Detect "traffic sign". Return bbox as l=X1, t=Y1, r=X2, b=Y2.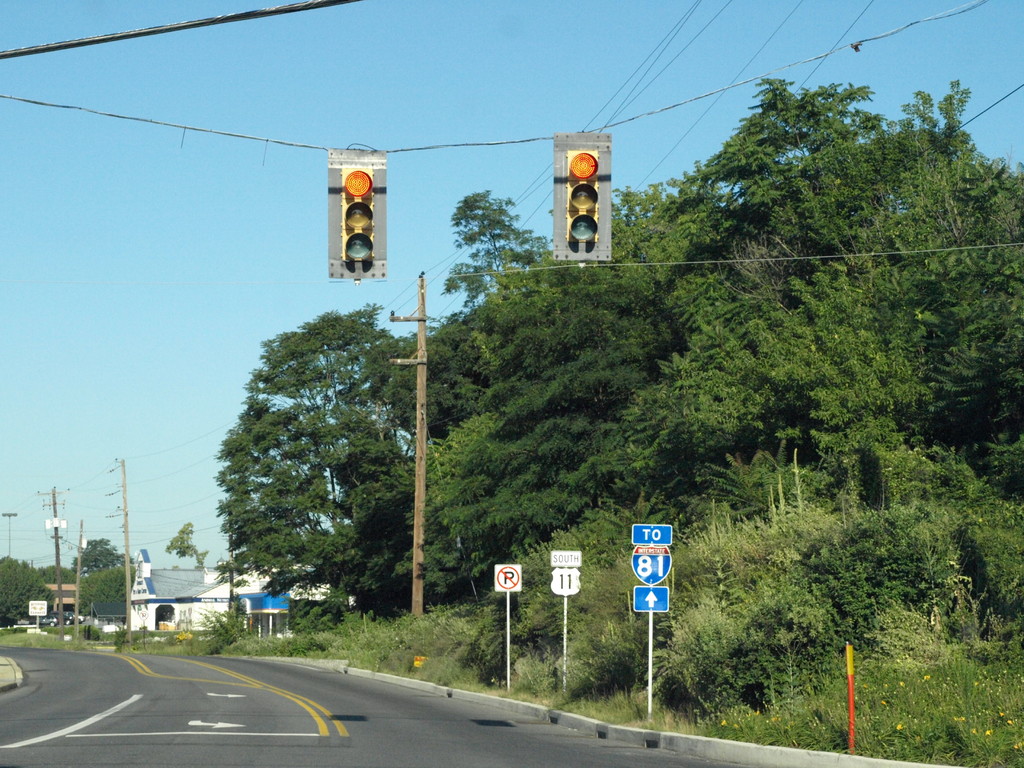
l=626, t=525, r=671, b=586.
